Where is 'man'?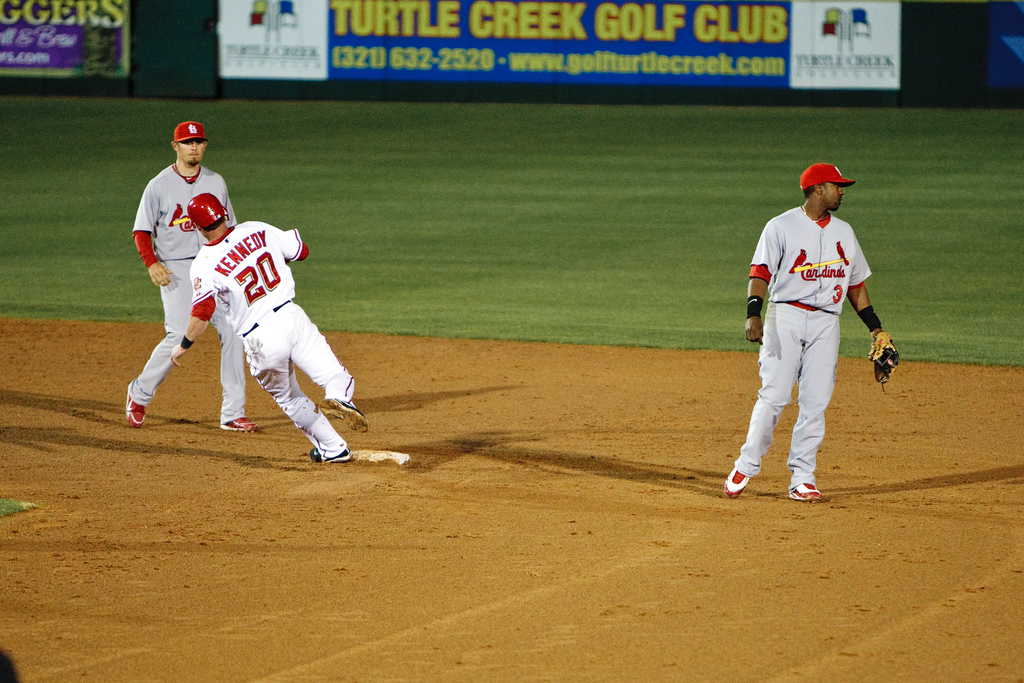
bbox(120, 115, 257, 436).
